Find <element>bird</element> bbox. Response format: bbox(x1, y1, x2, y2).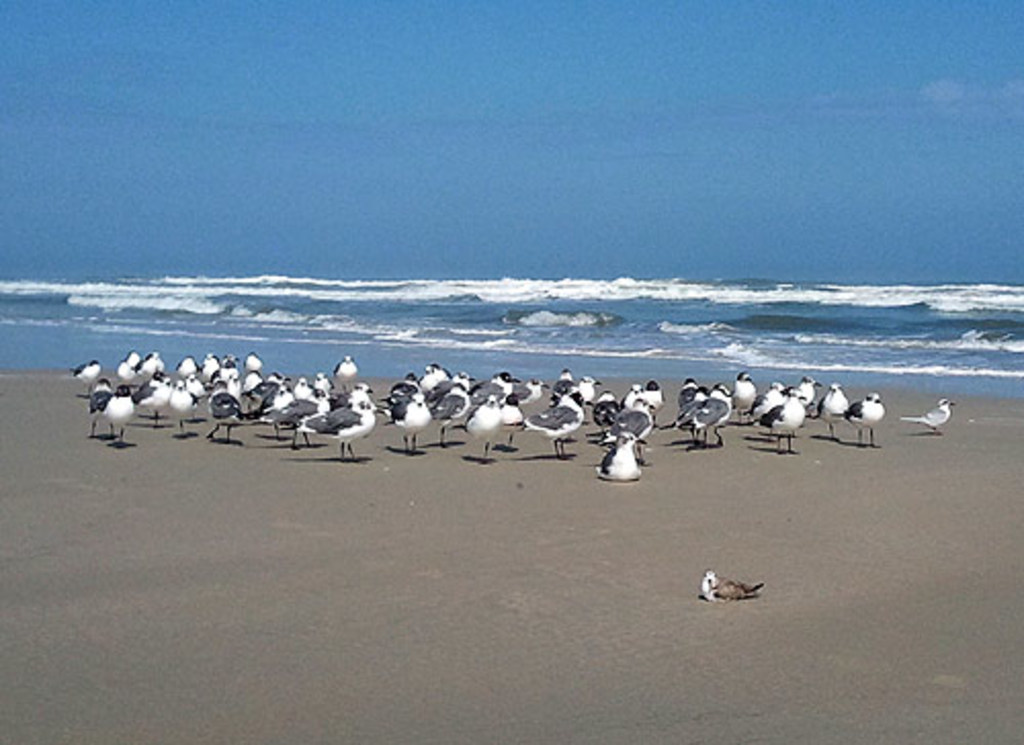
bbox(700, 569, 768, 604).
